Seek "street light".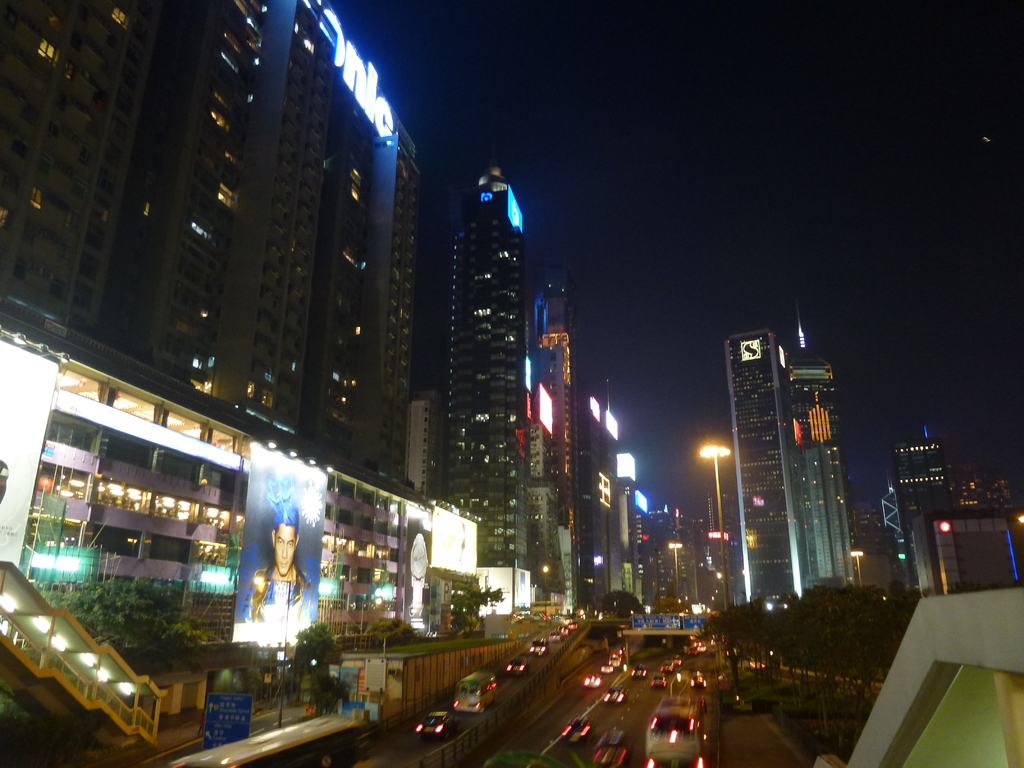
rect(253, 577, 290, 728).
